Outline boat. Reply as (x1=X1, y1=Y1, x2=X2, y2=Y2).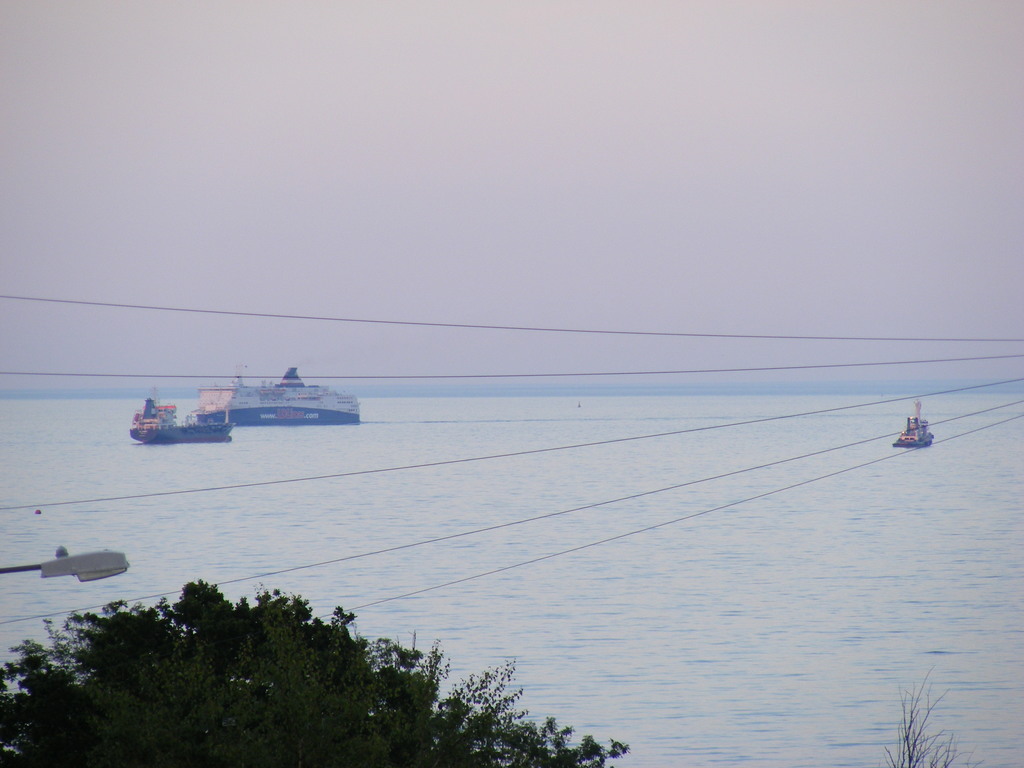
(x1=131, y1=395, x2=235, y2=445).
